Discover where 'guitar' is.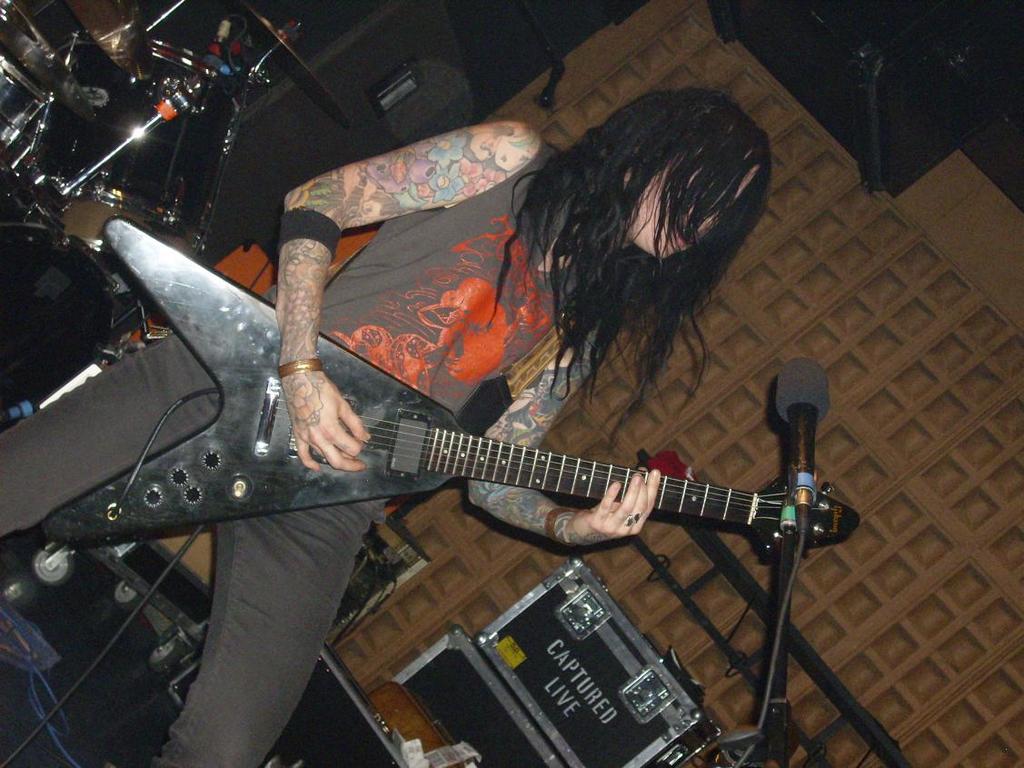
Discovered at select_region(40, 207, 859, 567).
